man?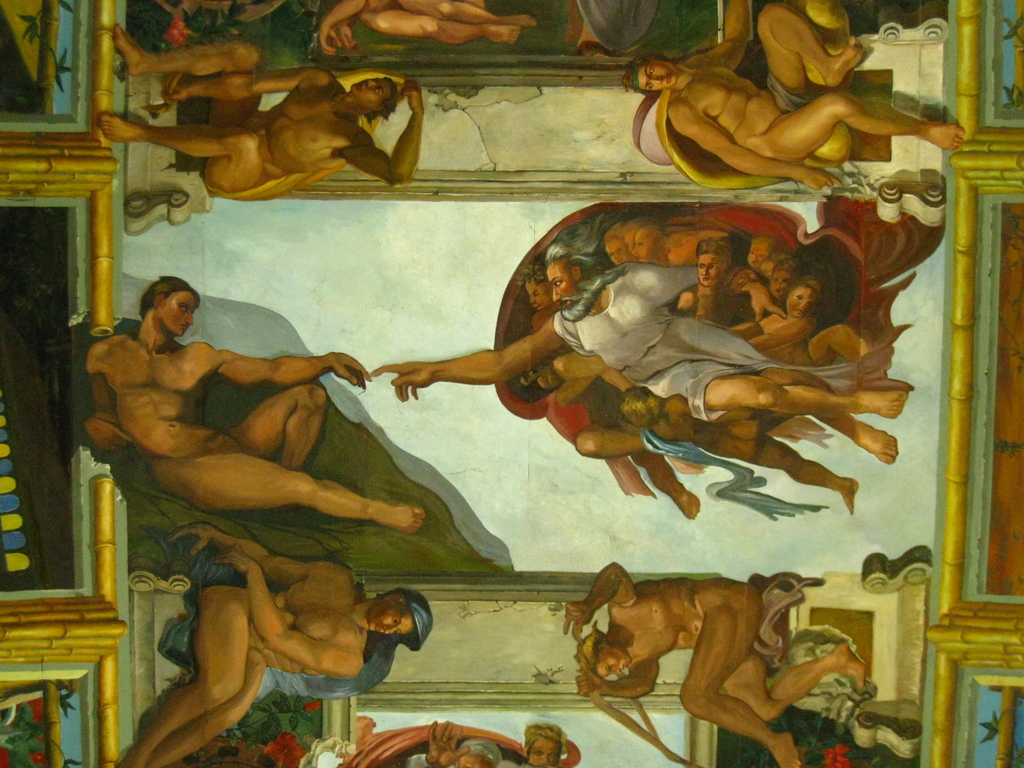
l=563, t=562, r=870, b=767
